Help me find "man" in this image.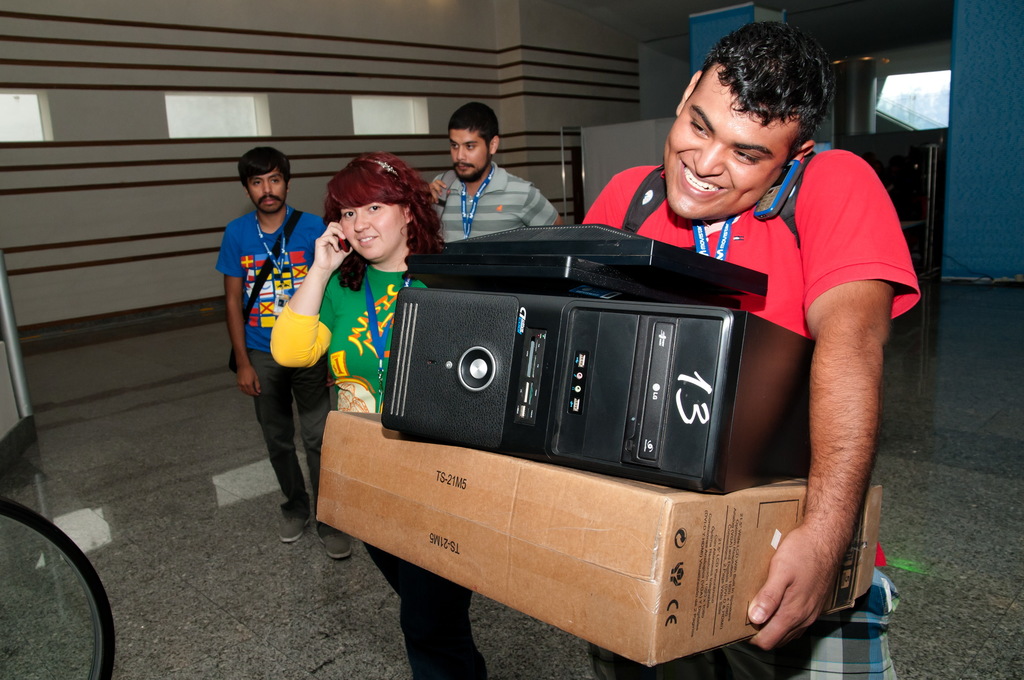
Found it: x1=421, y1=99, x2=571, y2=241.
